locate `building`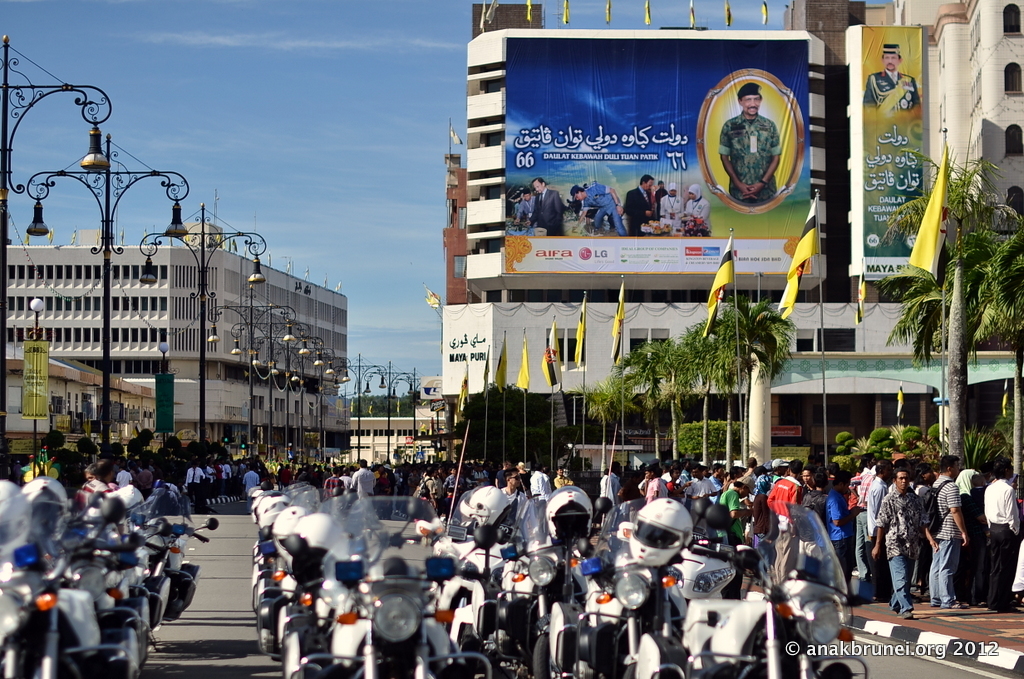
box=[445, 0, 1023, 461]
